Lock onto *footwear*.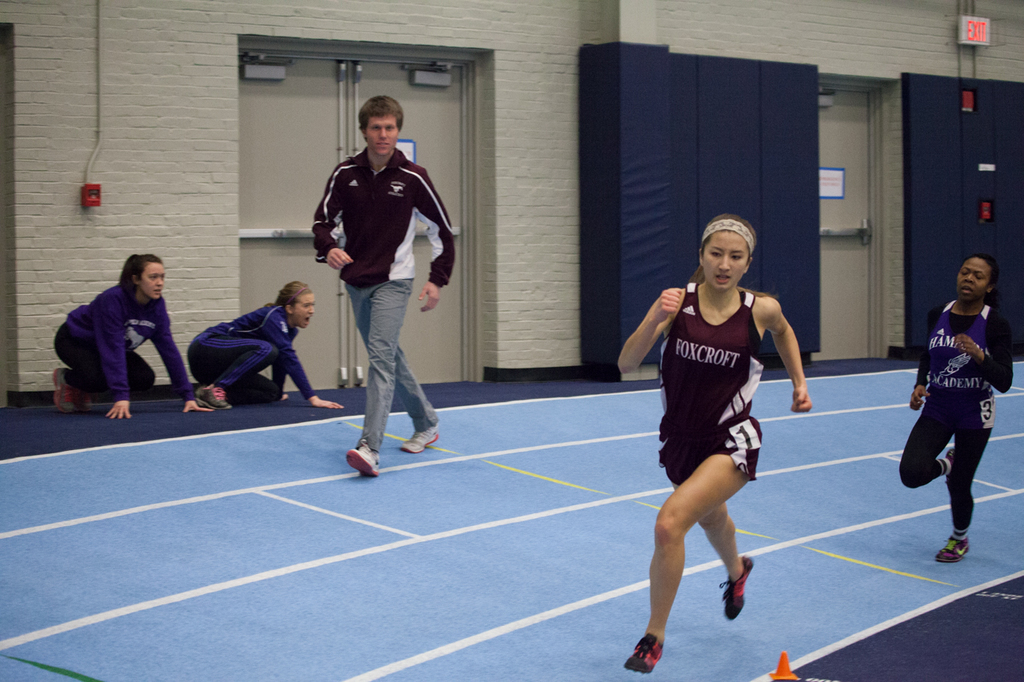
Locked: x1=624 y1=636 x2=664 y2=678.
